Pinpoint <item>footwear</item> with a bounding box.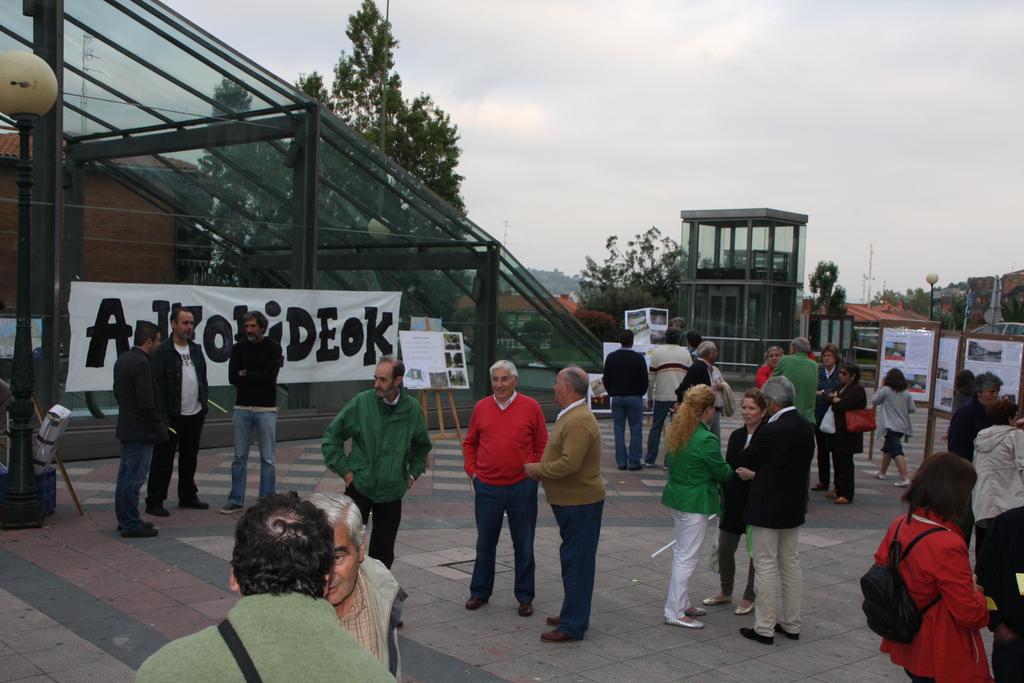
box=[735, 625, 775, 647].
